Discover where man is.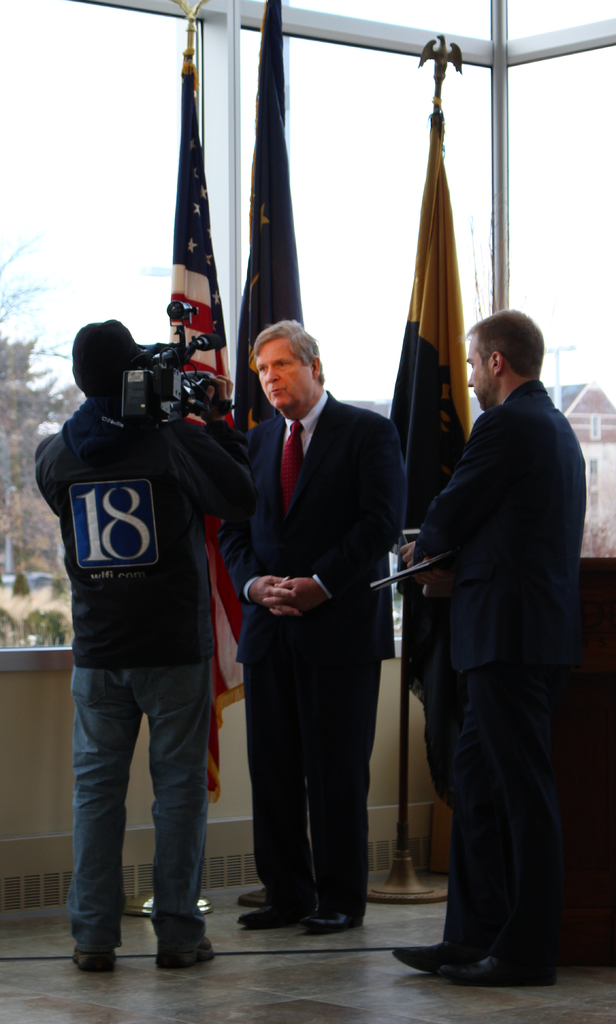
Discovered at crop(31, 323, 255, 966).
